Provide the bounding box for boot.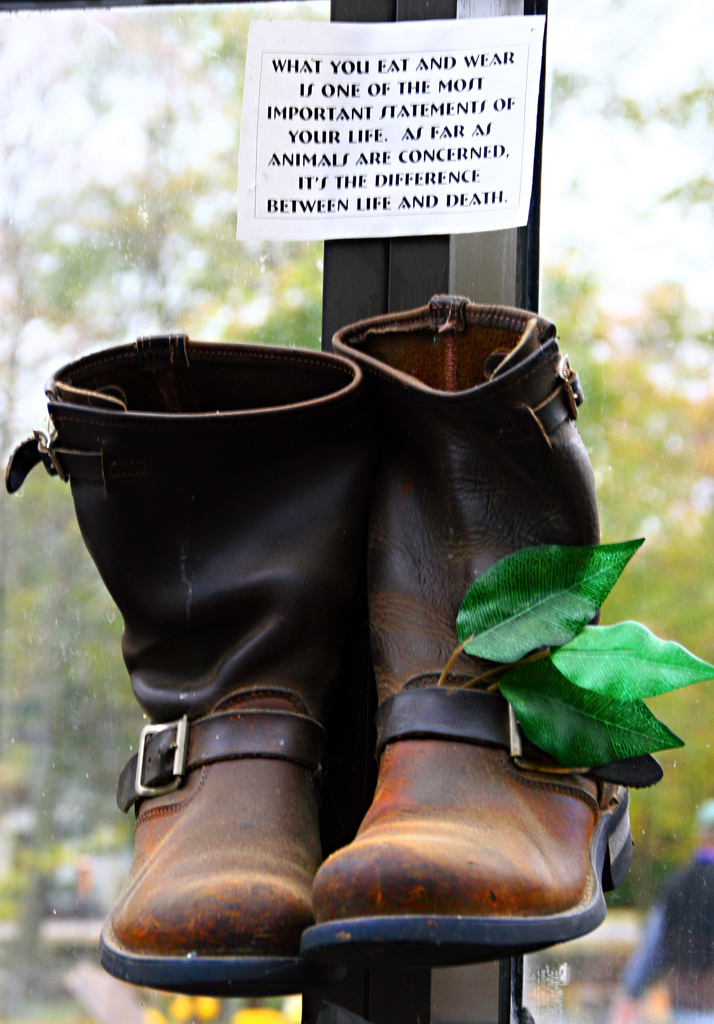
[x1=298, y1=295, x2=632, y2=977].
